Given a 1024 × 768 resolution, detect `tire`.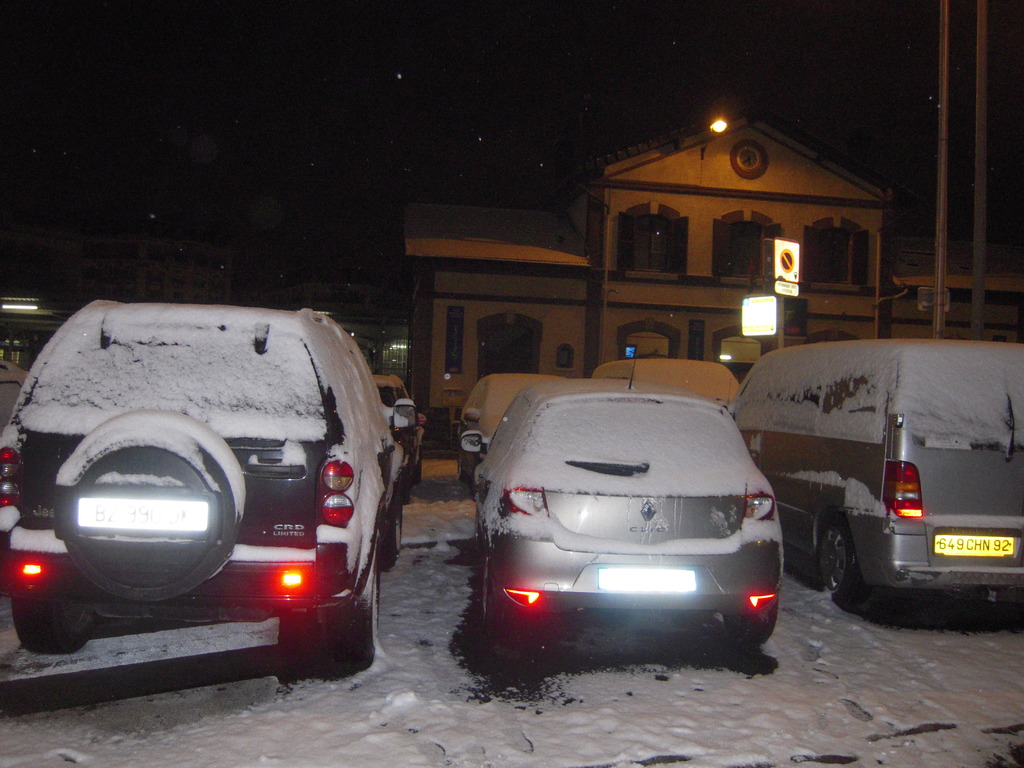
x1=477 y1=589 x2=532 y2=648.
